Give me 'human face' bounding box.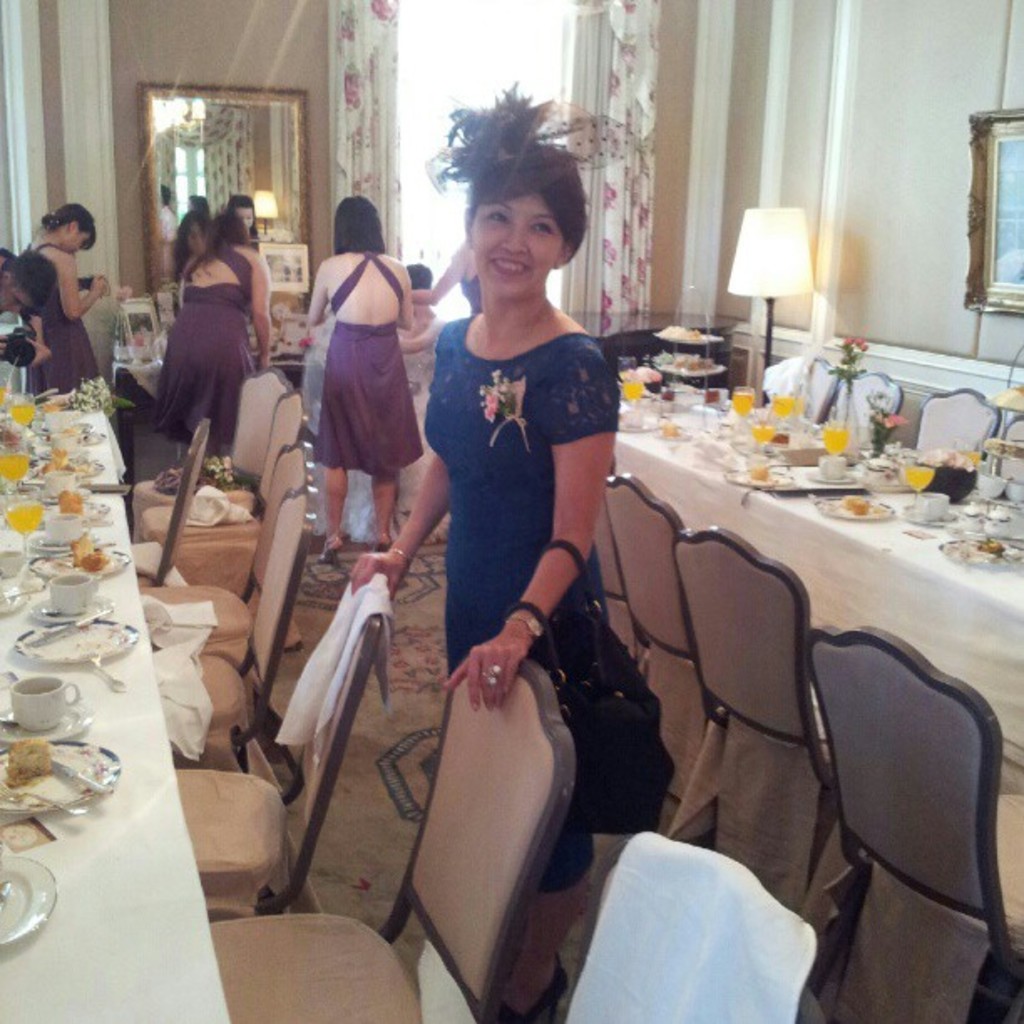
left=0, top=281, right=38, bottom=315.
